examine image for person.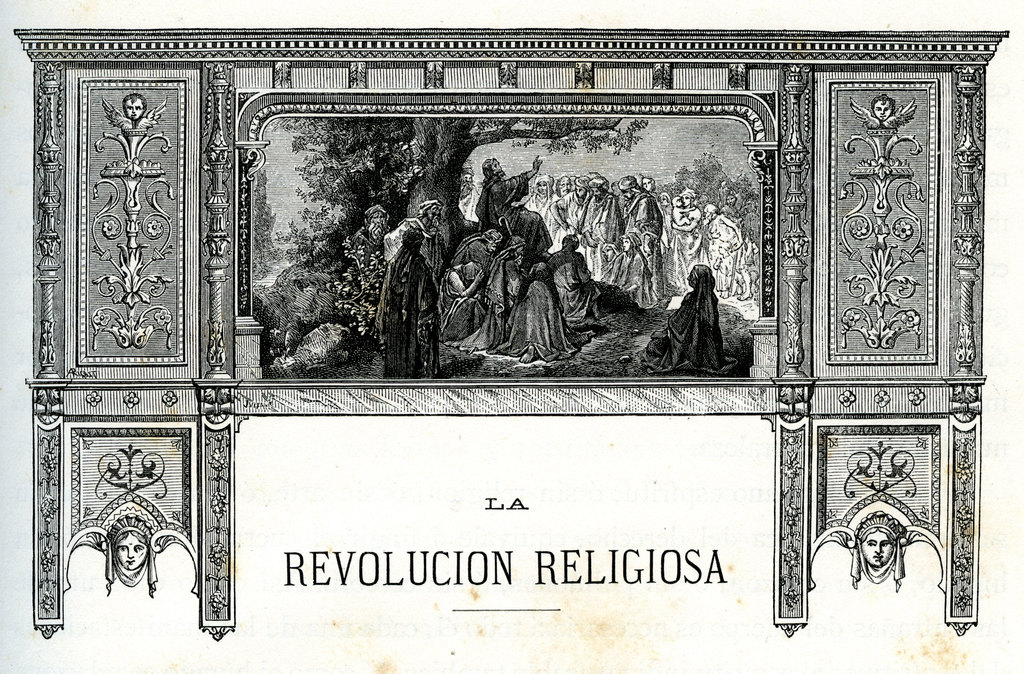
Examination result: 605,167,667,292.
